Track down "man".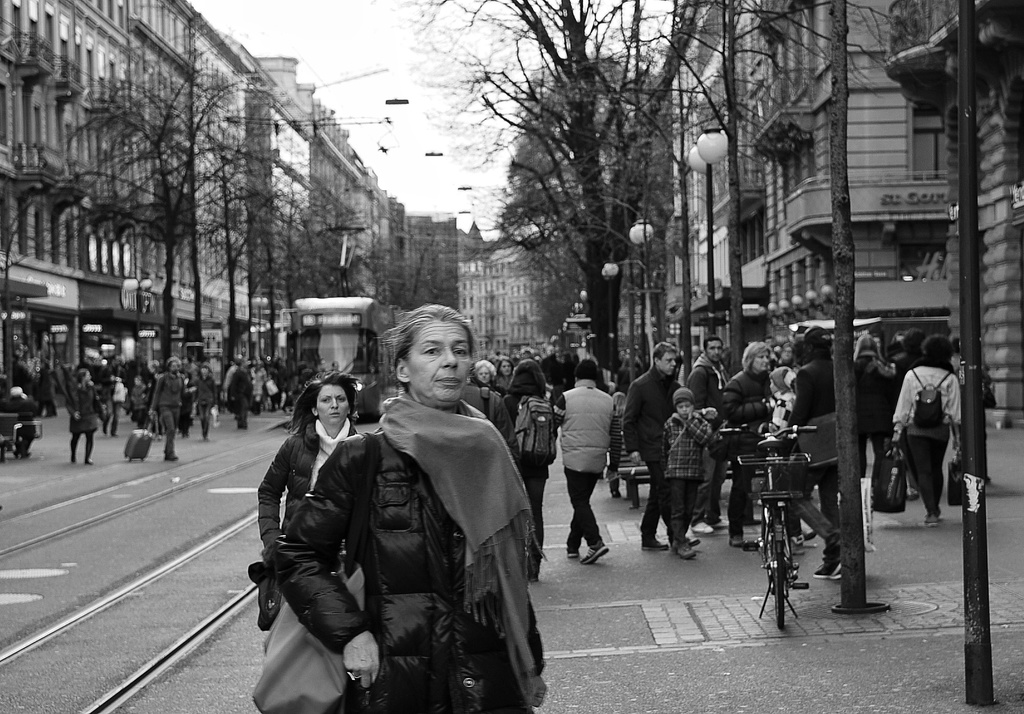
Tracked to (151,357,197,459).
